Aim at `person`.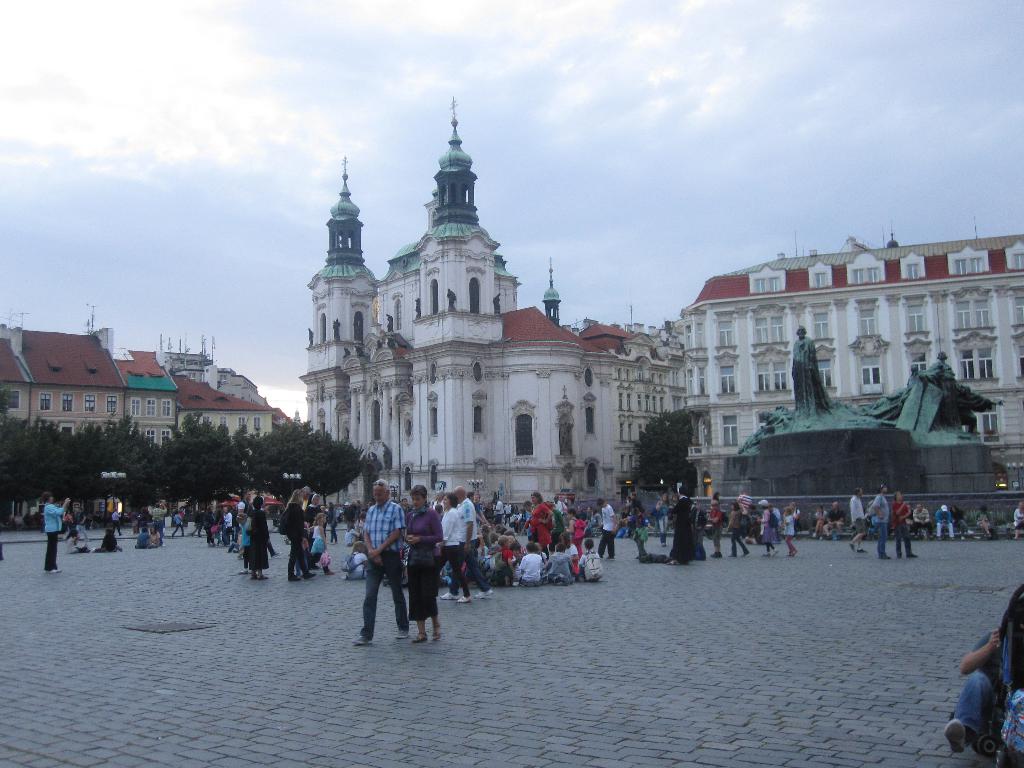
Aimed at l=626, t=491, r=644, b=508.
